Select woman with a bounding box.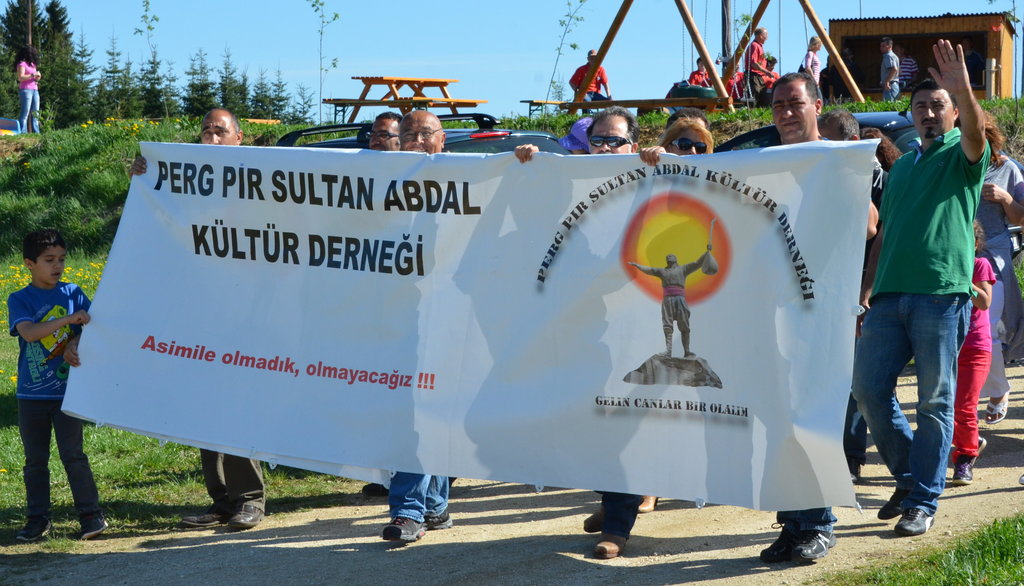
bbox=[803, 33, 824, 106].
